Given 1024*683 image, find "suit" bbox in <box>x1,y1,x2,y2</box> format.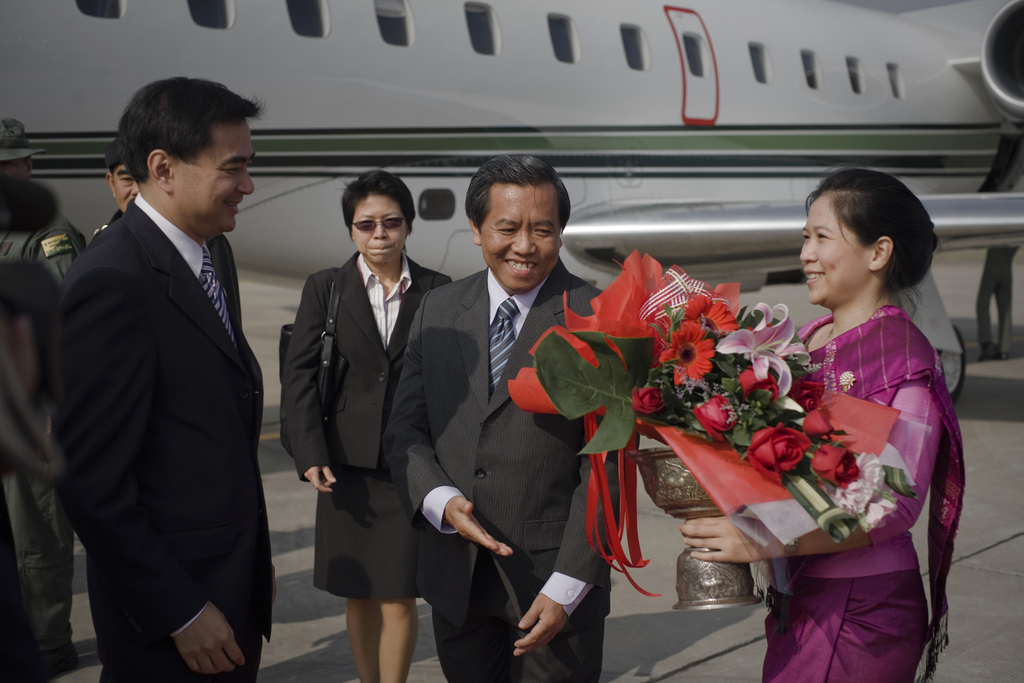
<box>400,273,635,682</box>.
